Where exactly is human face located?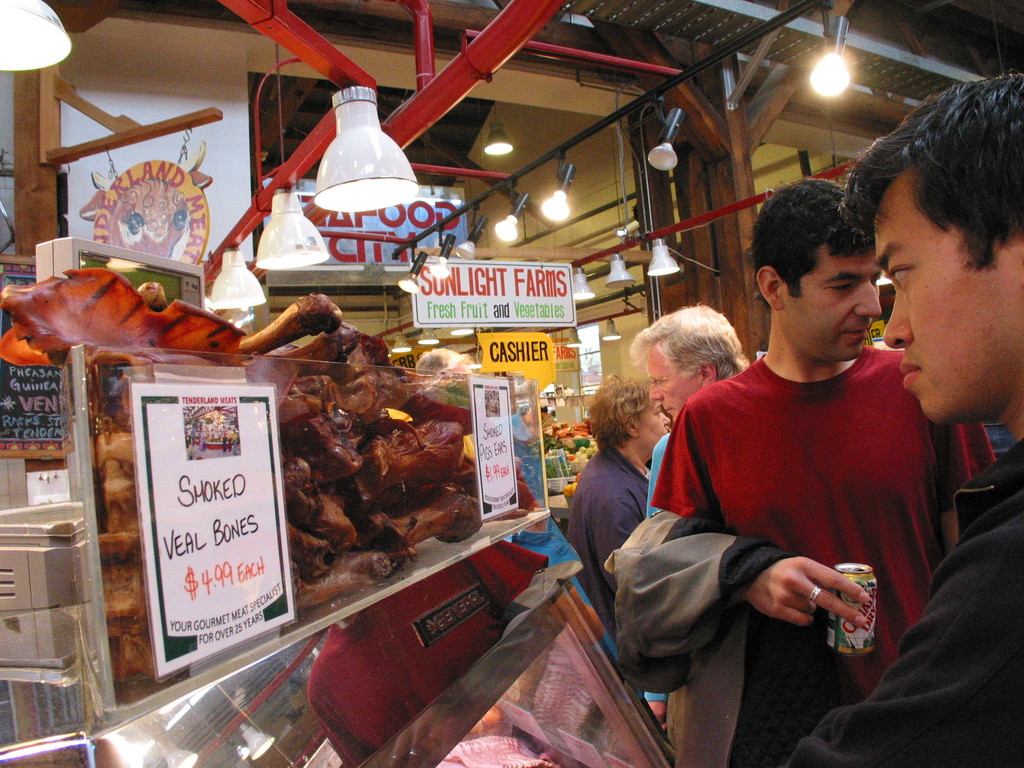
Its bounding box is Rect(650, 343, 697, 415).
